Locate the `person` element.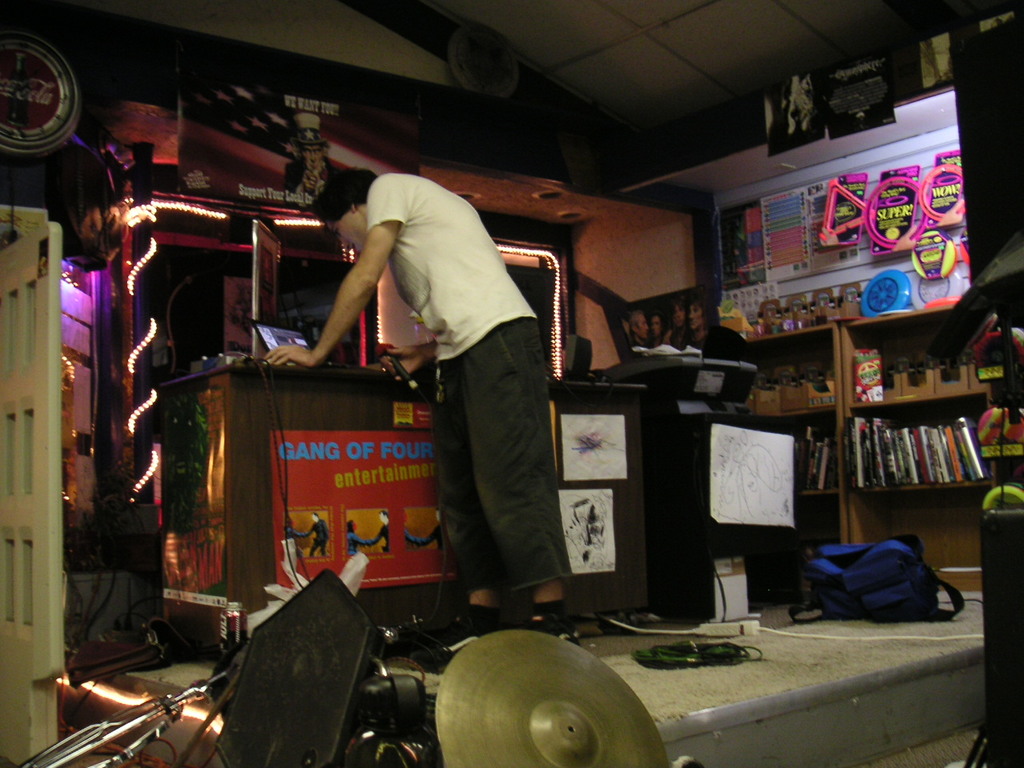
Element bbox: x1=344 y1=520 x2=368 y2=556.
